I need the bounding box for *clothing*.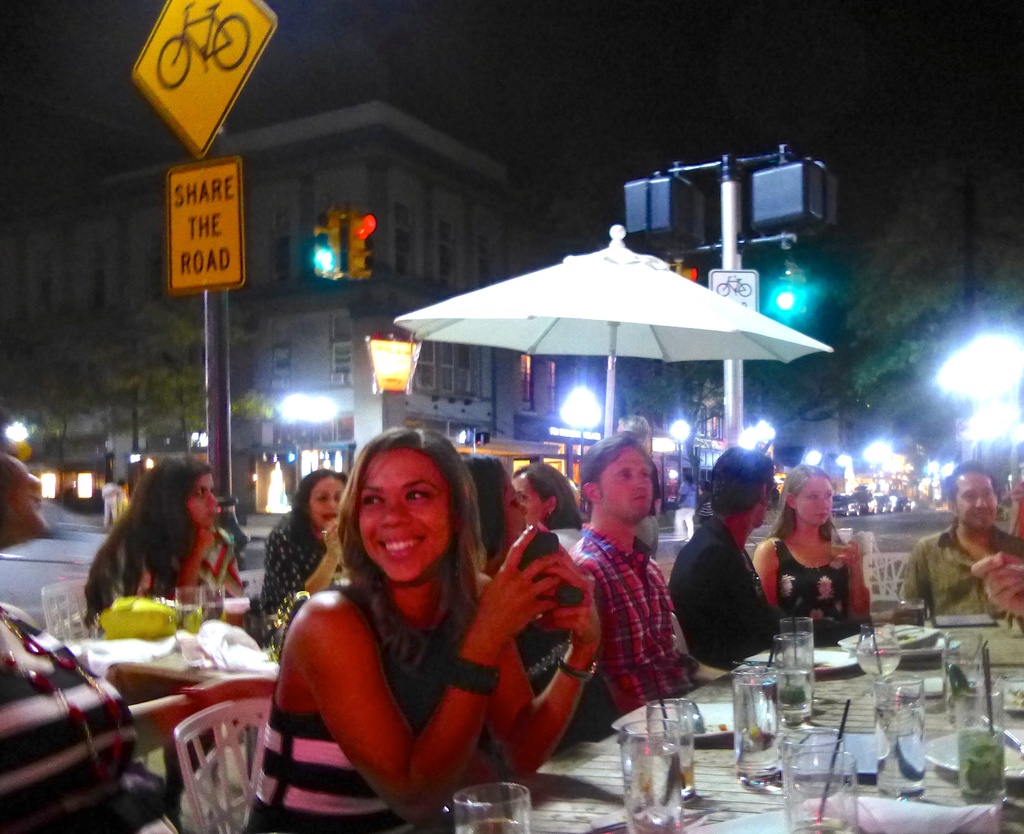
Here it is: box(487, 560, 620, 753).
